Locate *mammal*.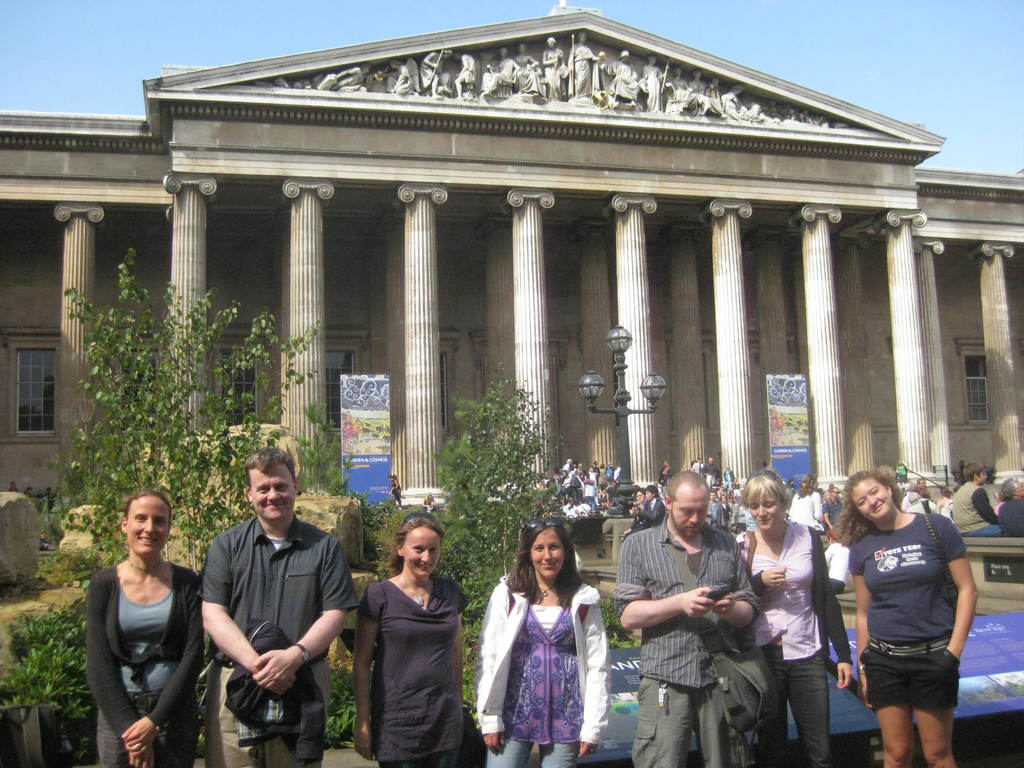
Bounding box: (x1=947, y1=460, x2=1004, y2=540).
